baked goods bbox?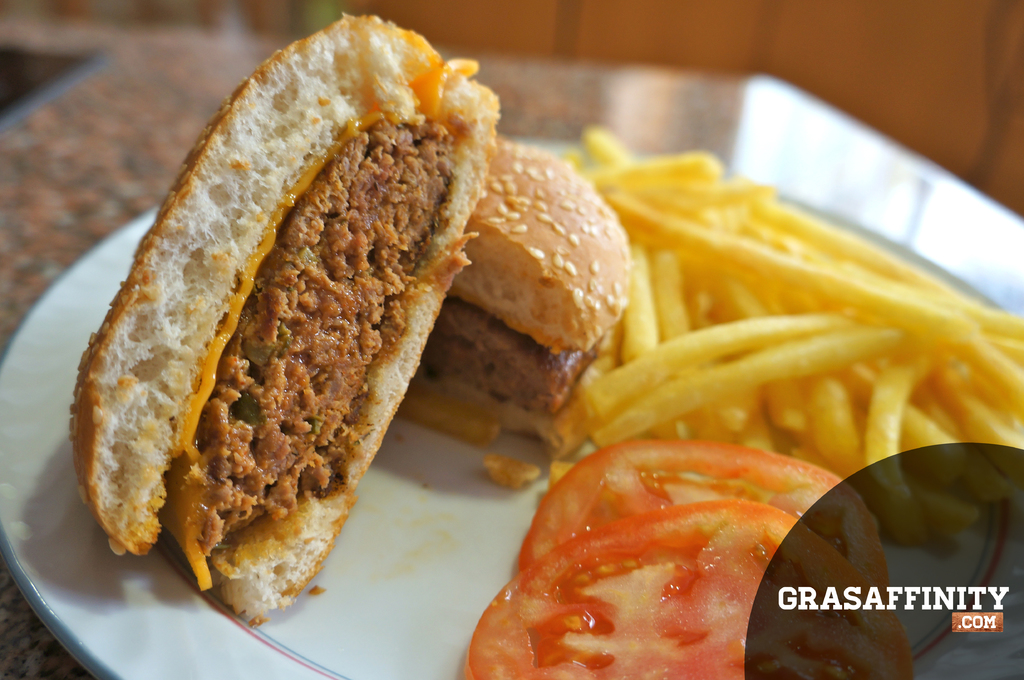
pyautogui.locateOnScreen(396, 136, 636, 487)
